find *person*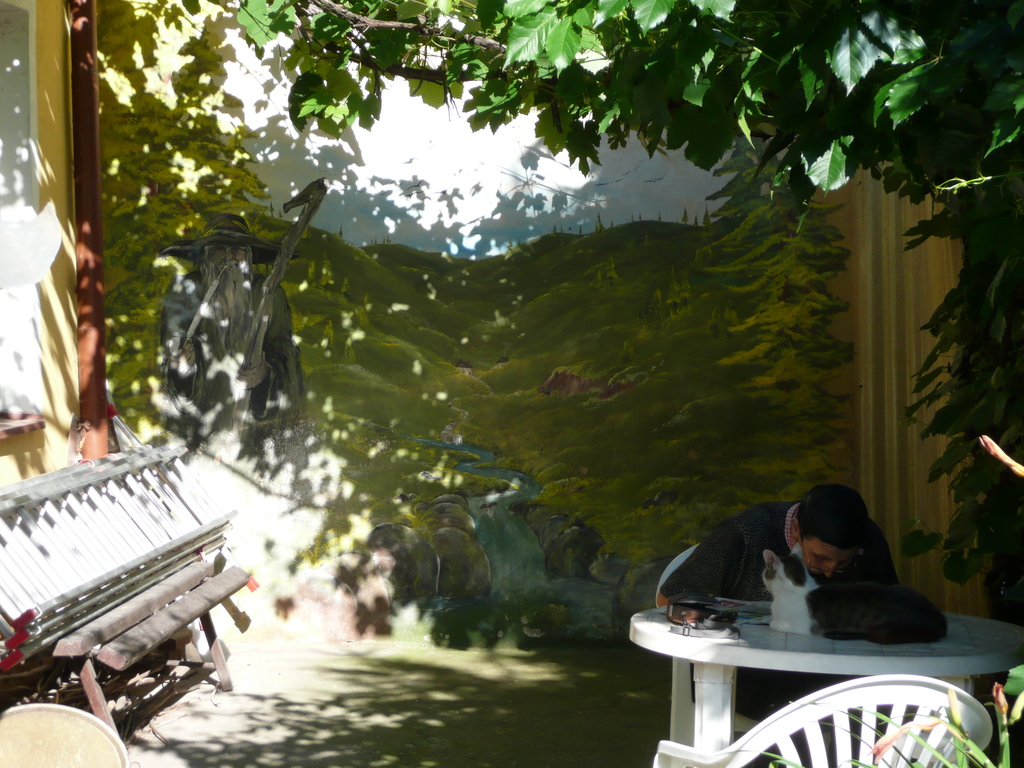
657 483 906 715
